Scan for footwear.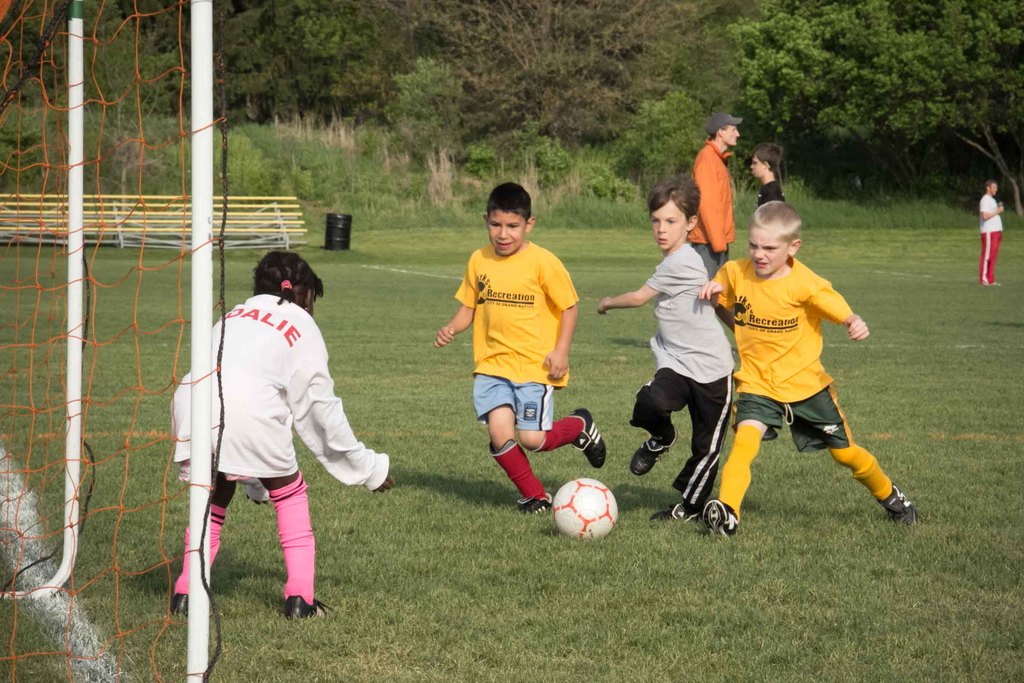
Scan result: select_region(628, 416, 683, 475).
